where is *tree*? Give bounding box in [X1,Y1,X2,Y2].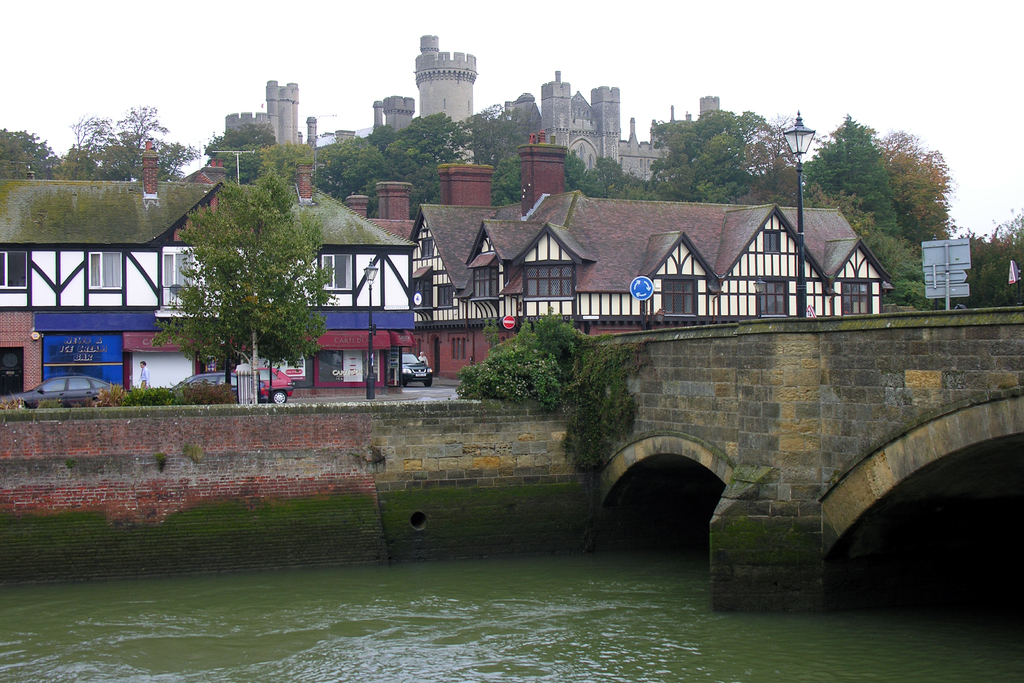
[207,124,276,191].
